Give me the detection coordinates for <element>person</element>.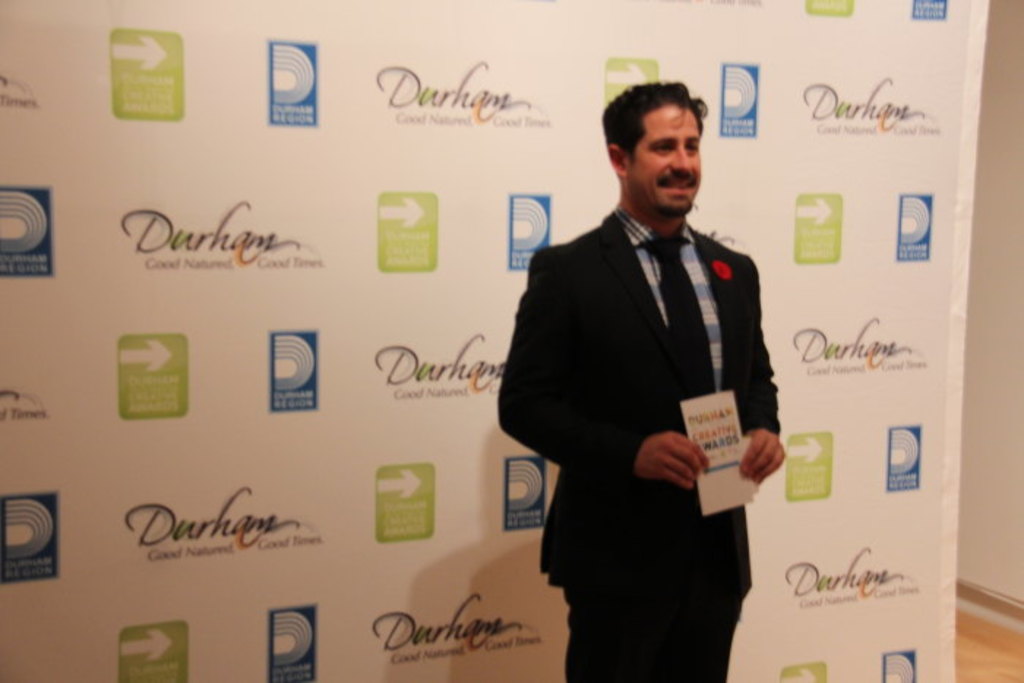
bbox=(430, 56, 813, 668).
